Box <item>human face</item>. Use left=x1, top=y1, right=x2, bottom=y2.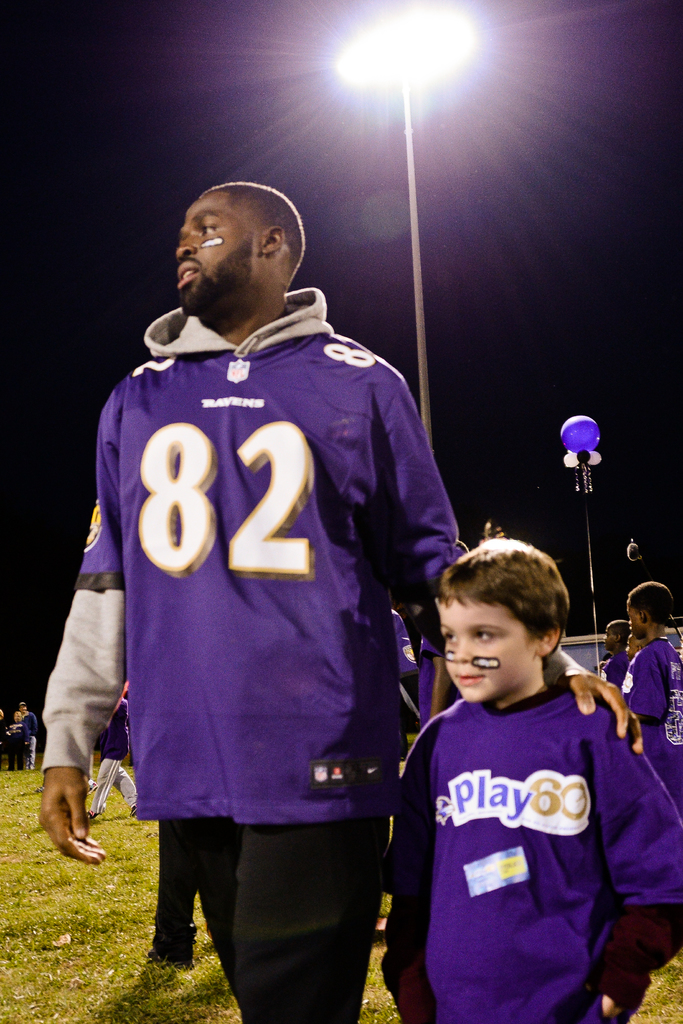
left=437, top=593, right=535, bottom=702.
